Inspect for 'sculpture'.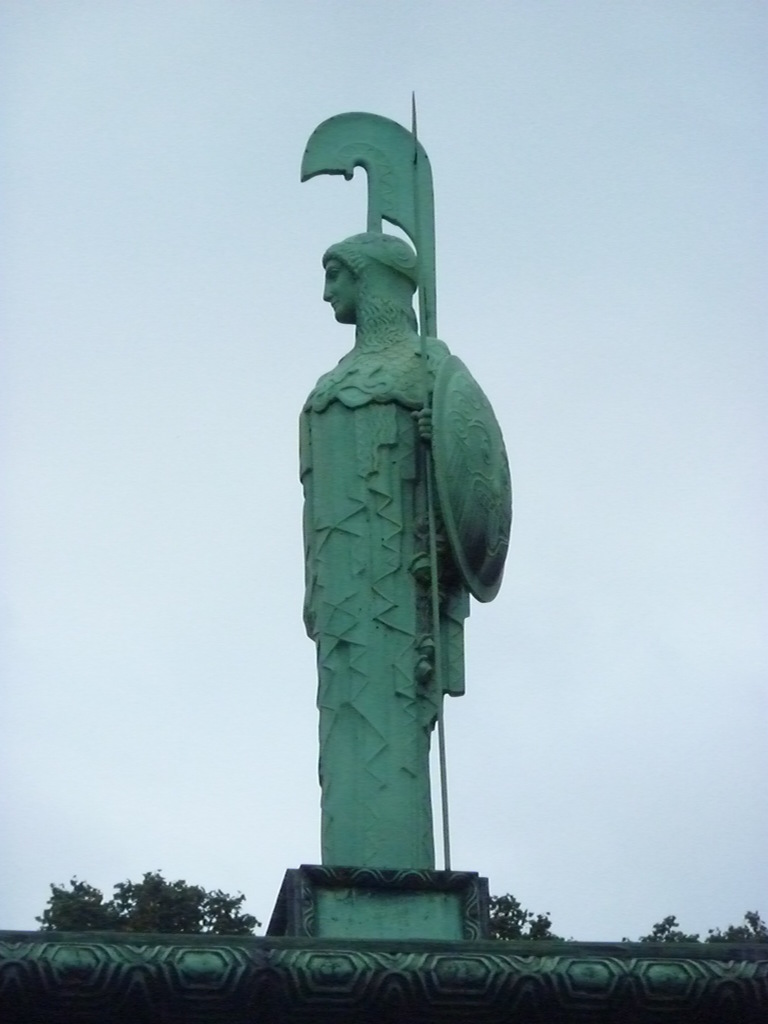
Inspection: 289 219 471 874.
